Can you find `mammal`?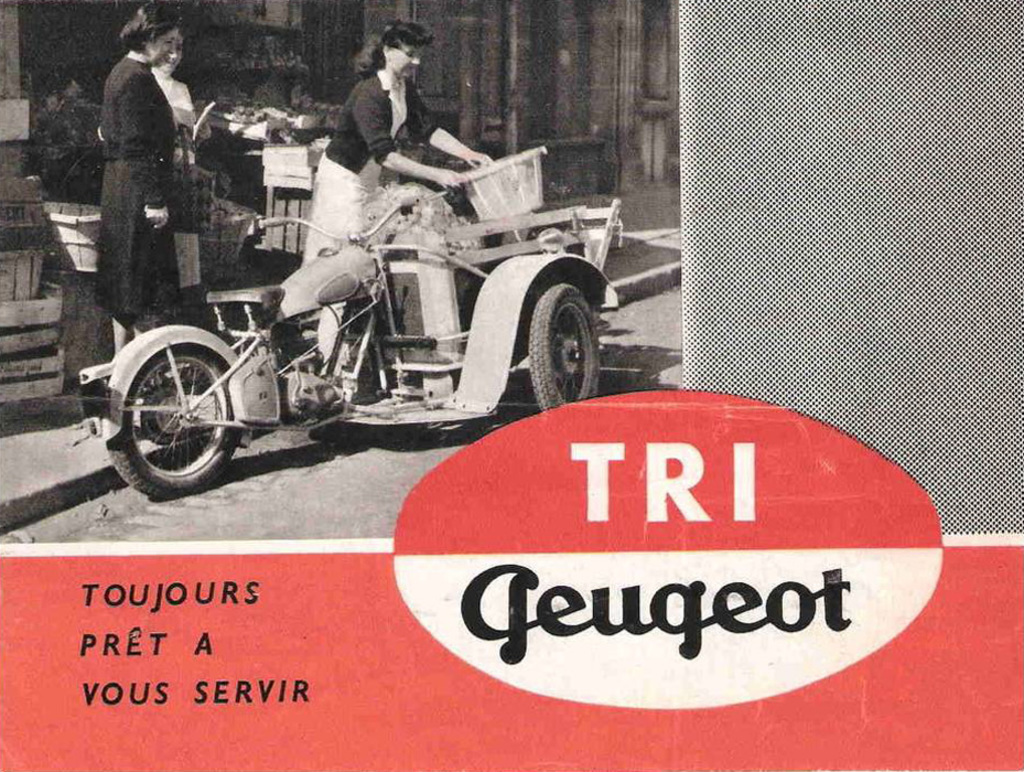
Yes, bounding box: (left=88, top=0, right=183, bottom=364).
